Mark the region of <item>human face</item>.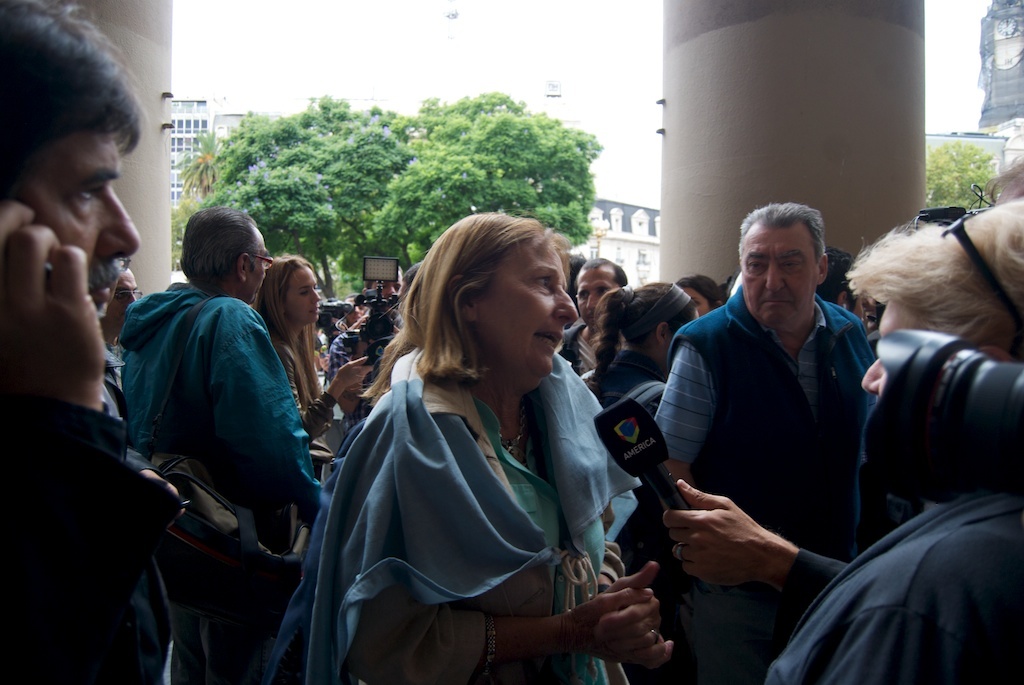
Region: [x1=581, y1=266, x2=625, y2=330].
